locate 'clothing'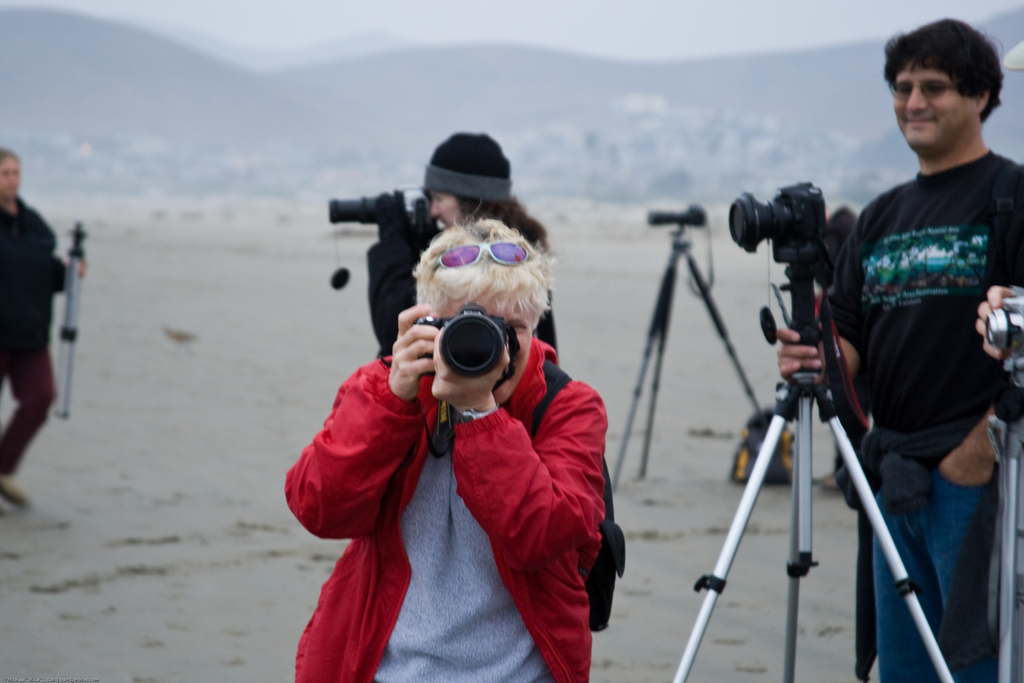
302/299/621/665
